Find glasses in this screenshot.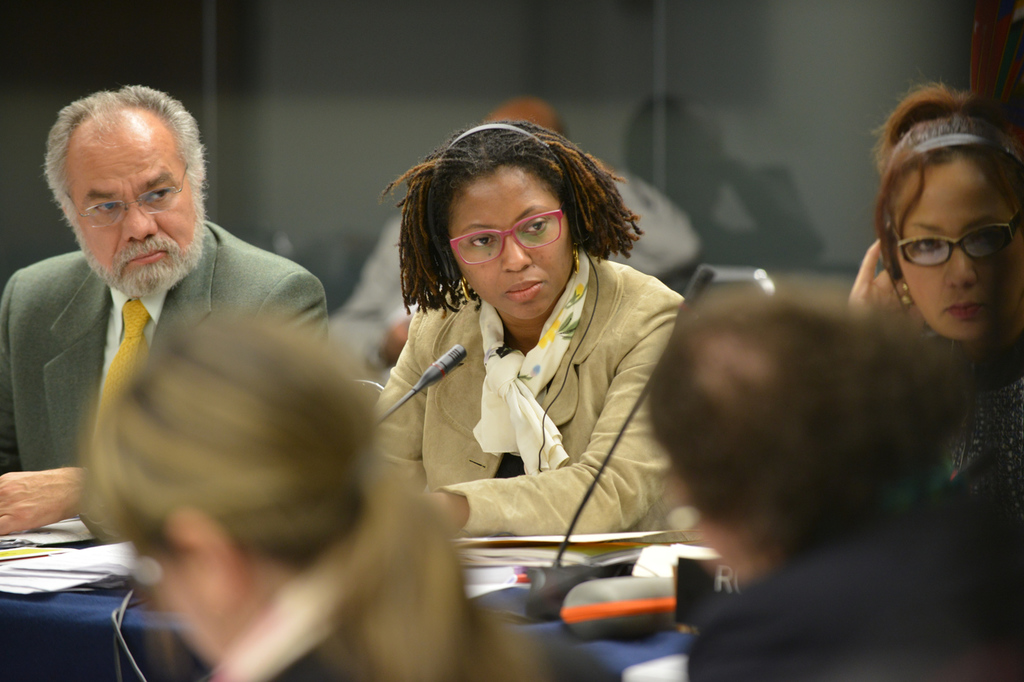
The bounding box for glasses is 63, 161, 185, 230.
